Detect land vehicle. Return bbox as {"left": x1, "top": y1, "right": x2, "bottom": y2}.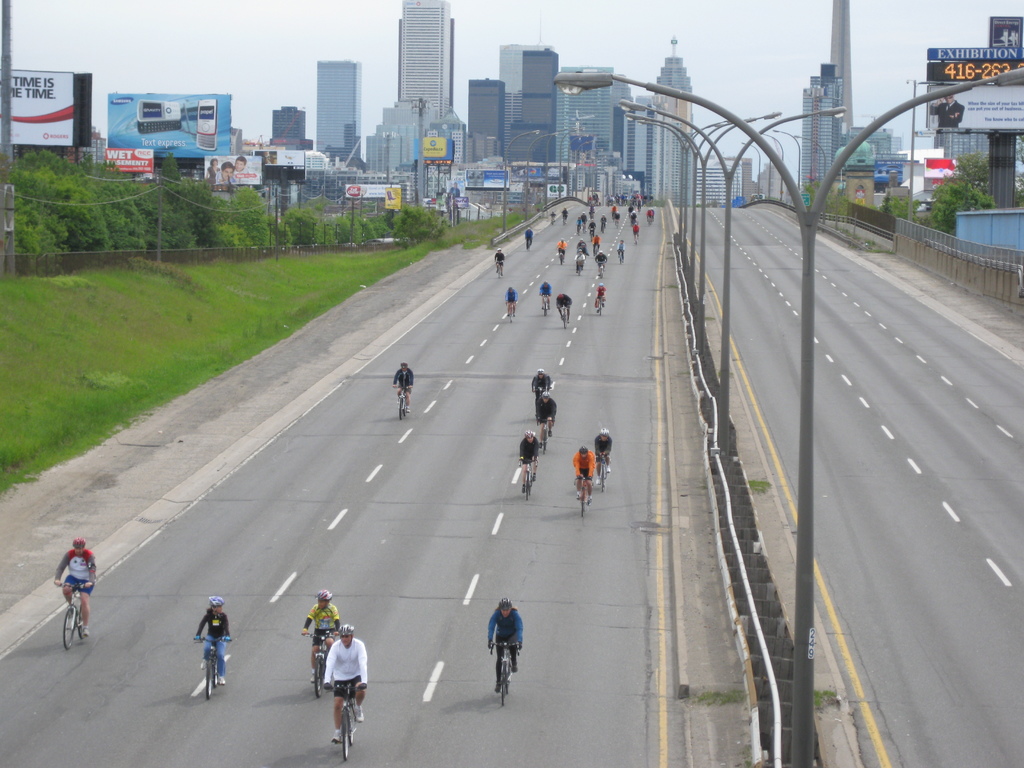
{"left": 199, "top": 634, "right": 228, "bottom": 701}.
